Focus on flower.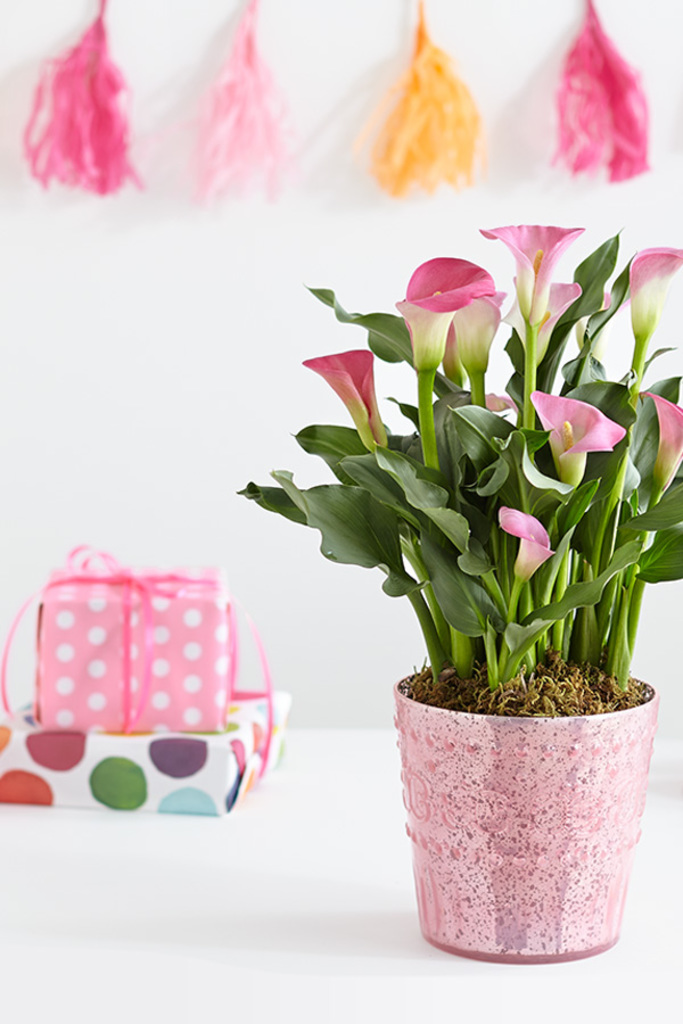
Focused at bbox(397, 236, 507, 357).
